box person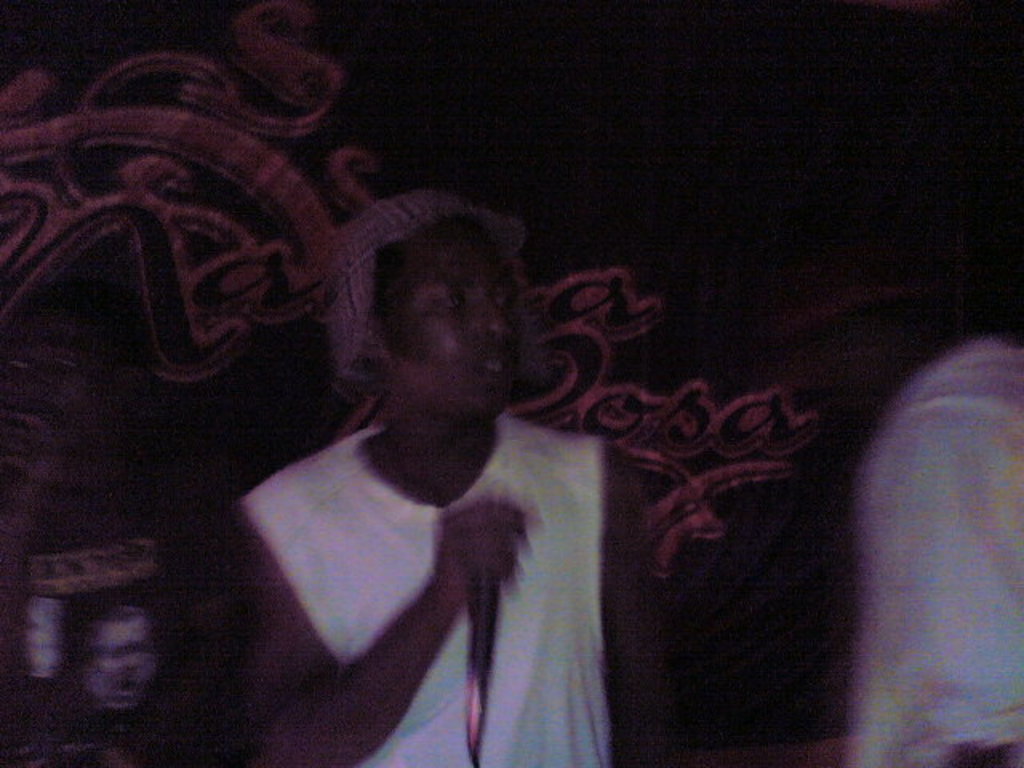
left=850, top=333, right=1022, bottom=766
